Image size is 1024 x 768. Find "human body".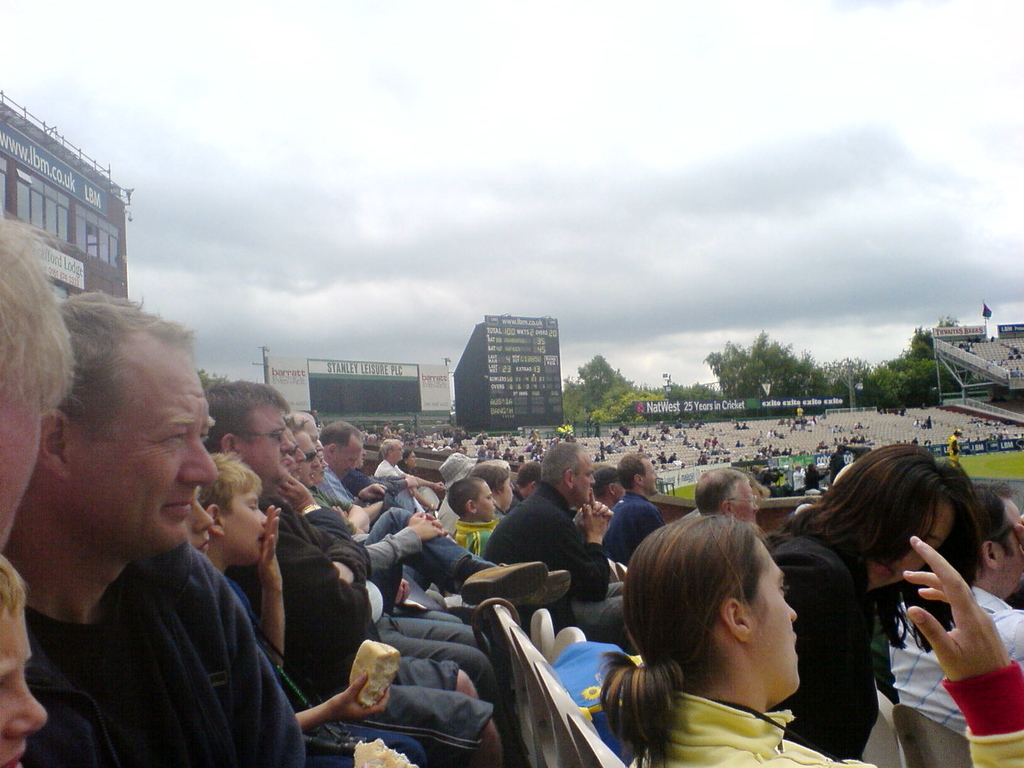
x1=765 y1=428 x2=989 y2=762.
